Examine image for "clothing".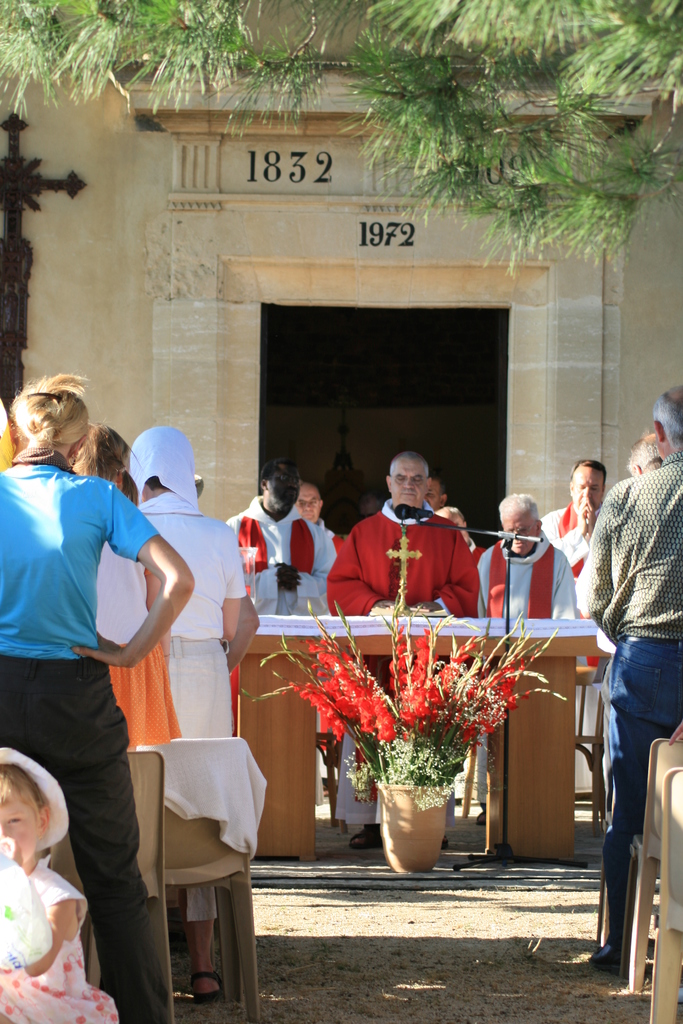
Examination result: bbox=(0, 461, 174, 1023).
